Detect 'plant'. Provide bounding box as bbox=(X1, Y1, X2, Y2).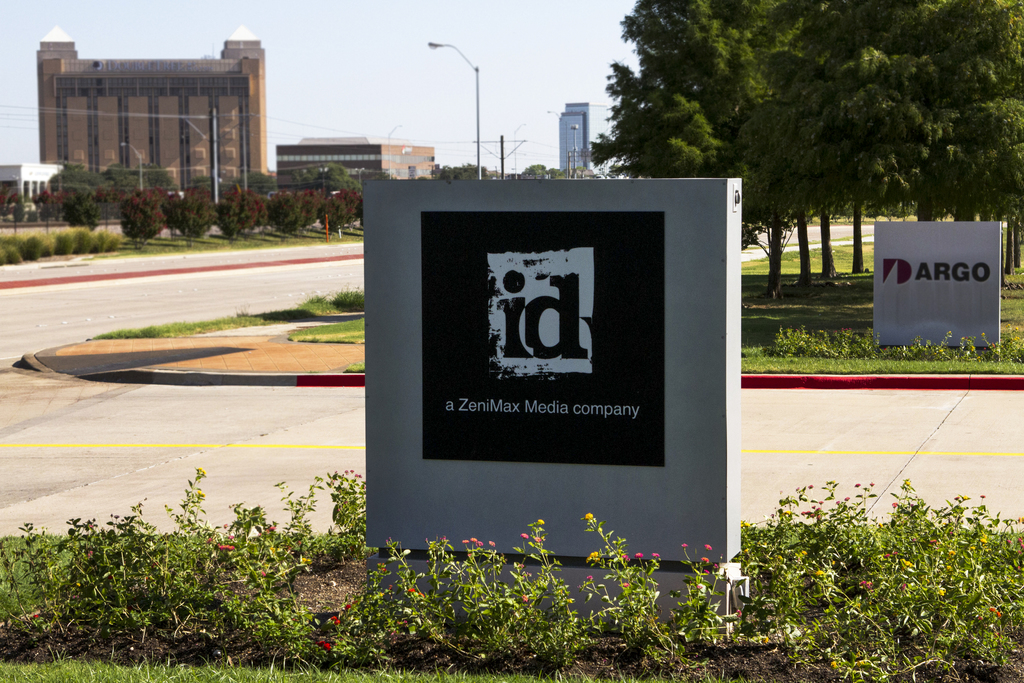
bbox=(279, 273, 372, 306).
